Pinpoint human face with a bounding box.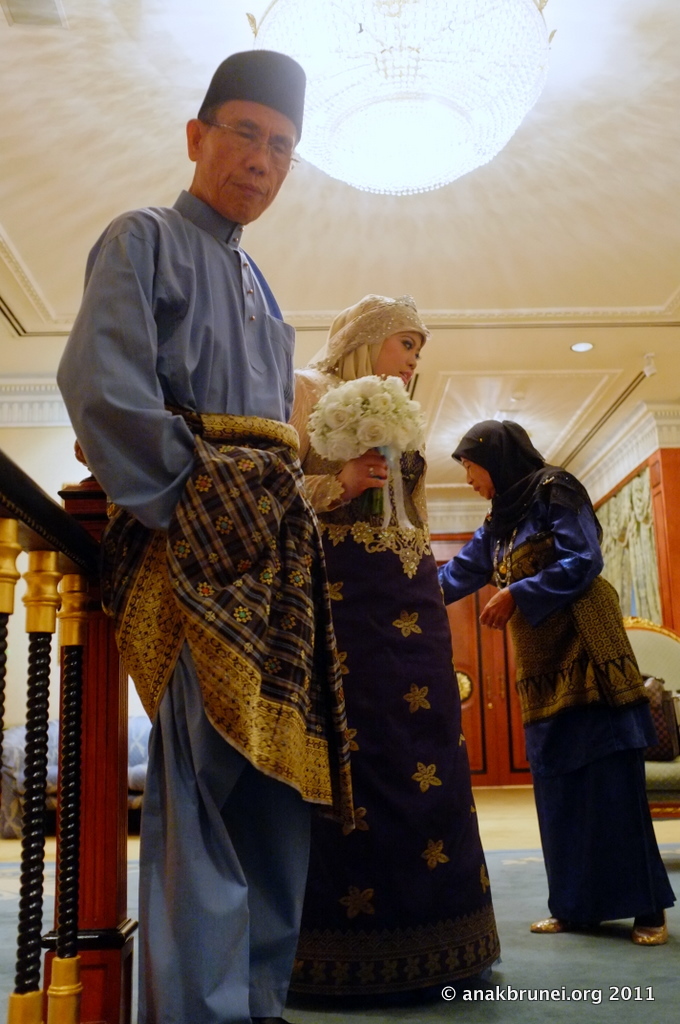
rect(460, 462, 492, 501).
